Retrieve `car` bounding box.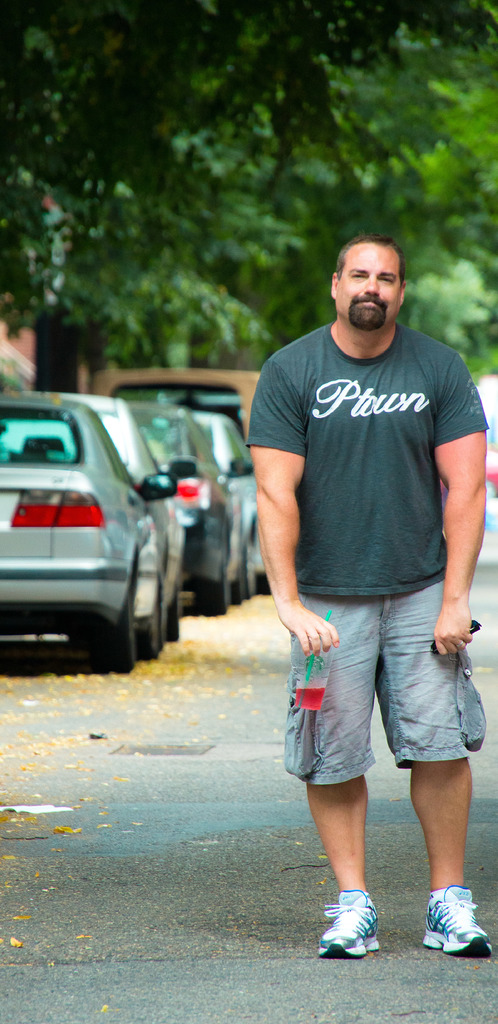
Bounding box: detection(115, 393, 246, 614).
